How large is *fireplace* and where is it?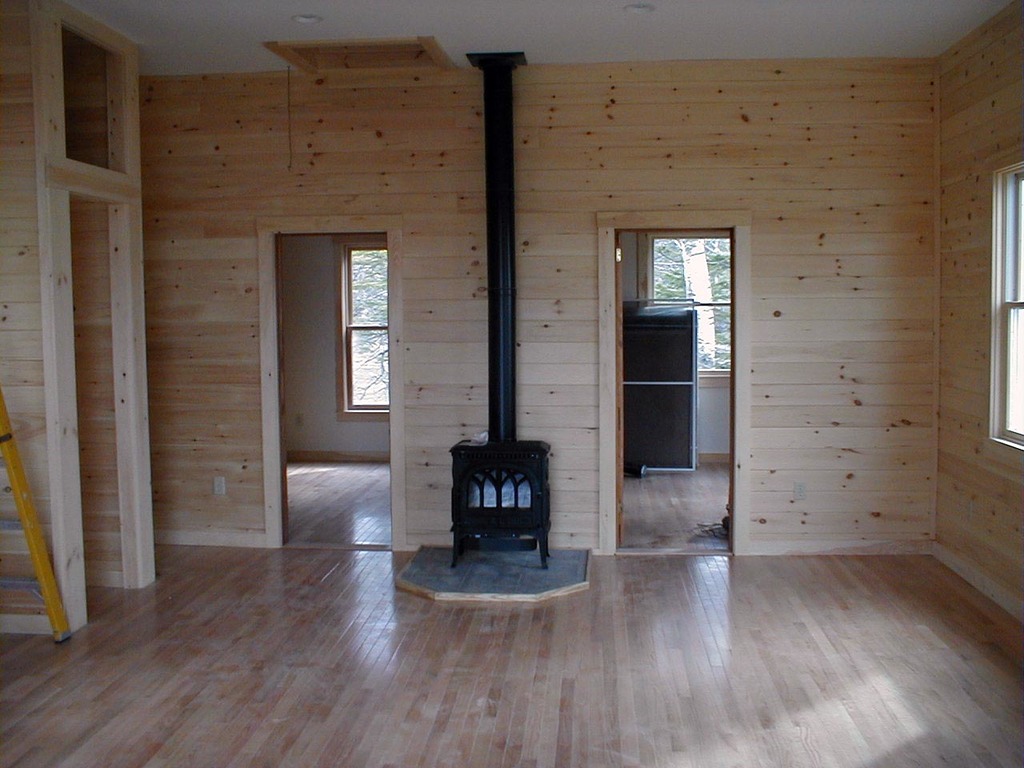
Bounding box: (x1=455, y1=426, x2=560, y2=582).
